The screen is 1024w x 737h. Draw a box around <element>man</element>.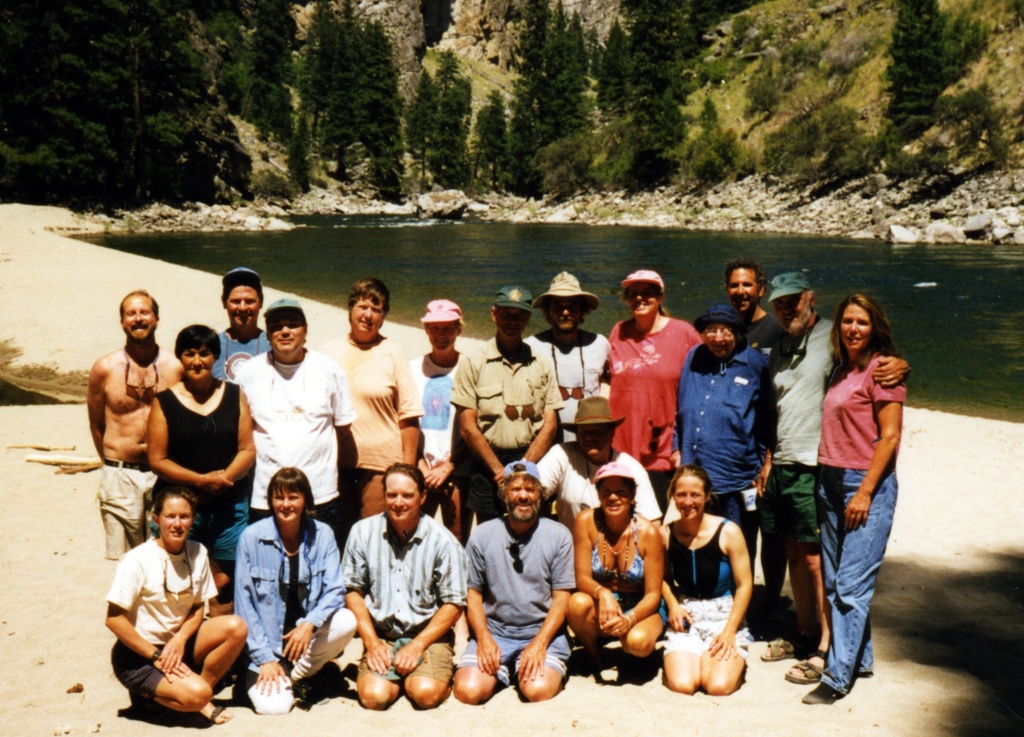
{"left": 455, "top": 283, "right": 561, "bottom": 515}.
